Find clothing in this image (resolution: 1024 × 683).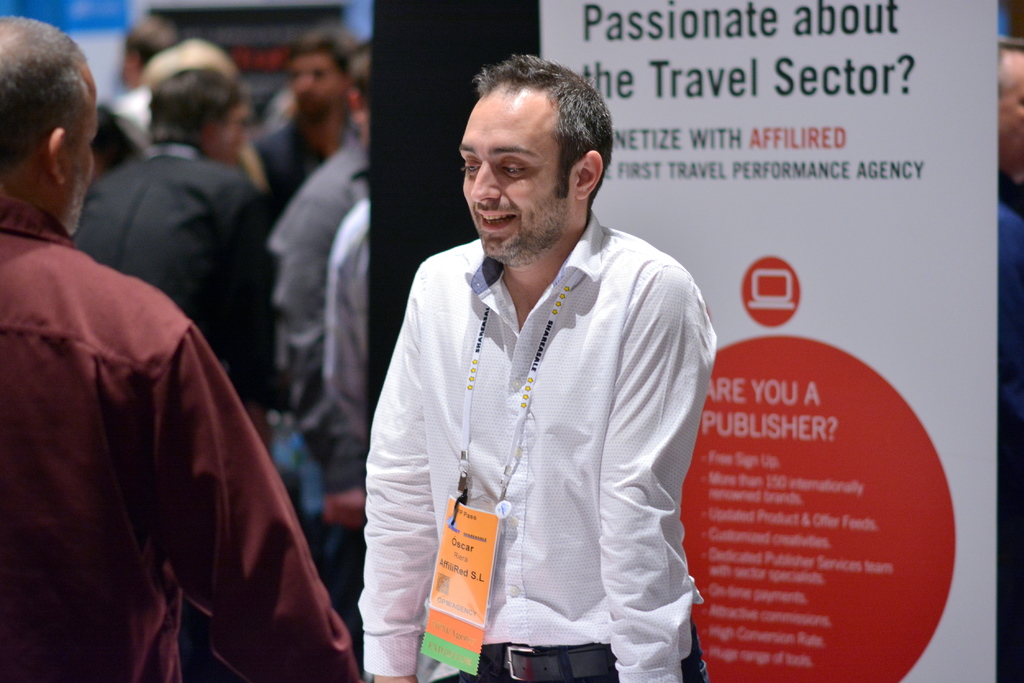
select_region(266, 118, 371, 411).
